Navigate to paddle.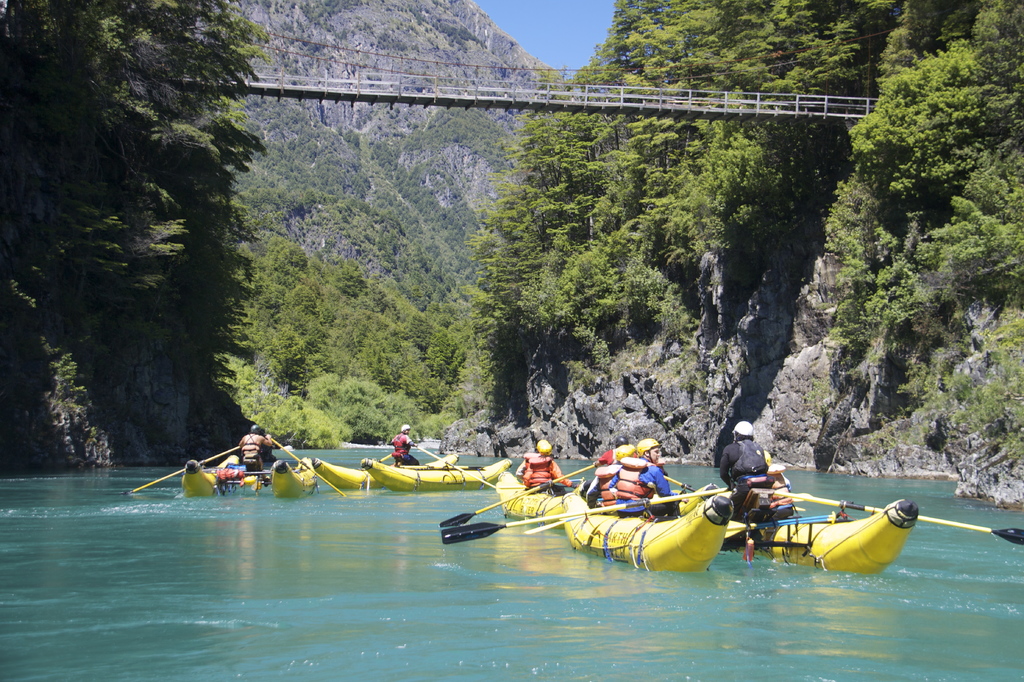
Navigation target: x1=778 y1=490 x2=1023 y2=545.
